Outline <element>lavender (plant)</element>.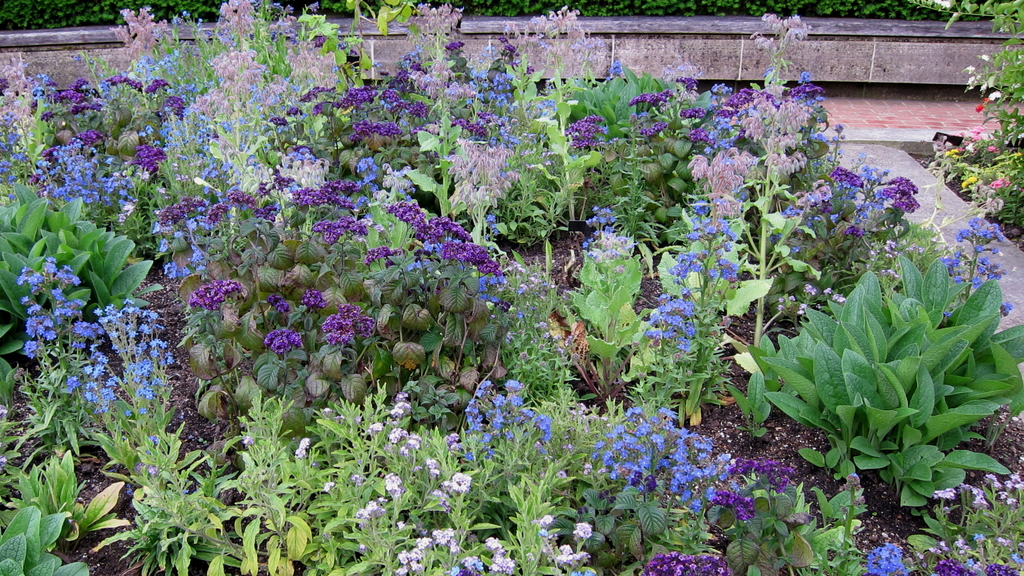
Outline: select_region(682, 13, 836, 259).
